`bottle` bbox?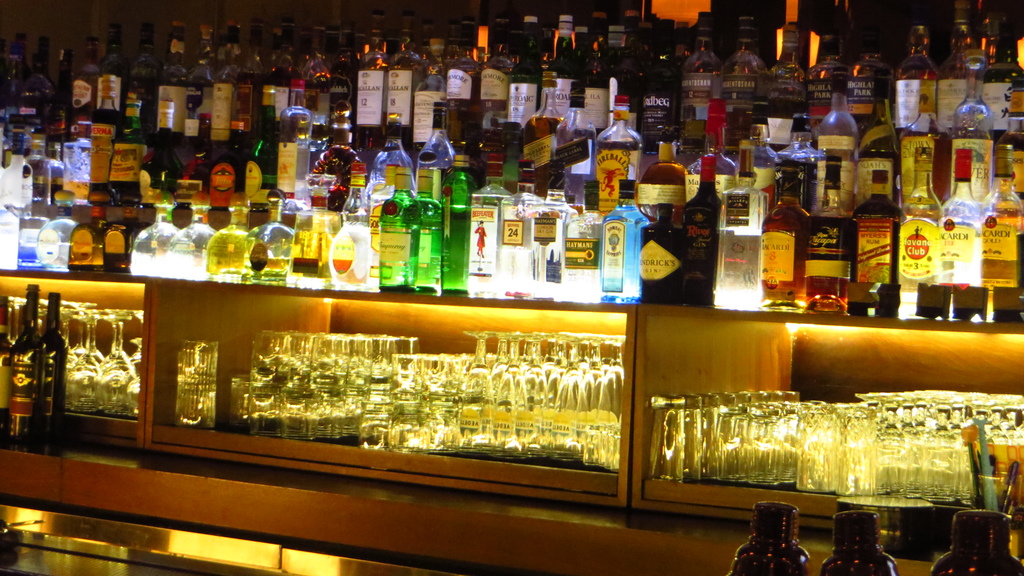
(36,188,77,272)
